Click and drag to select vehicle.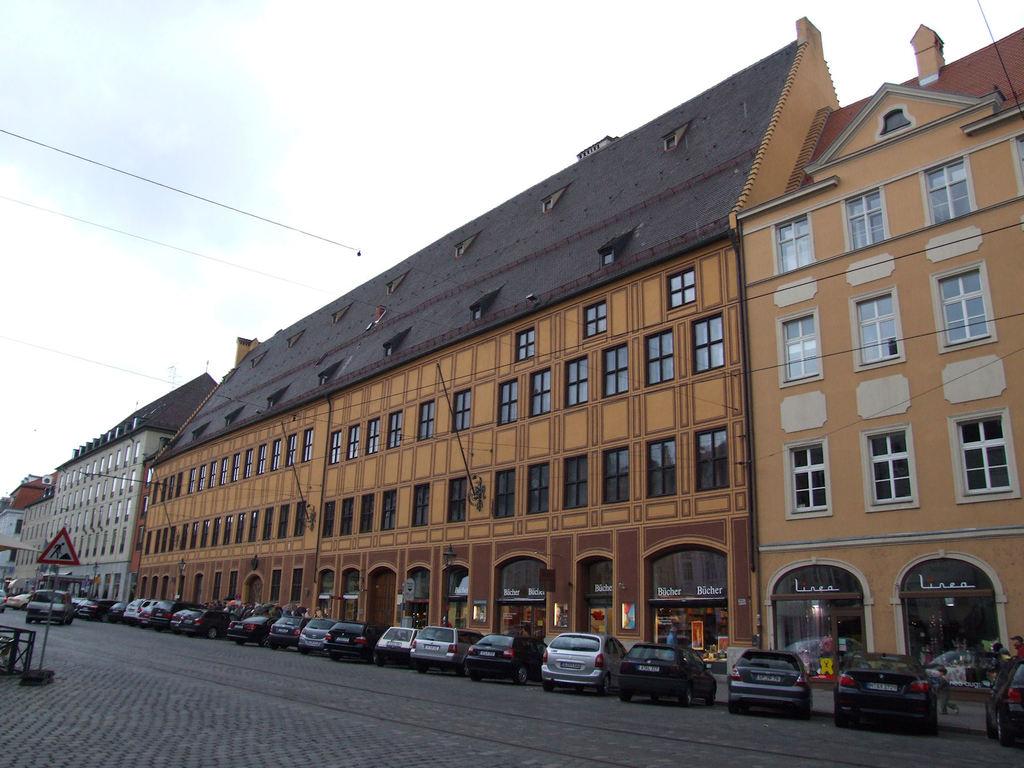
Selection: l=8, t=593, r=29, b=610.
